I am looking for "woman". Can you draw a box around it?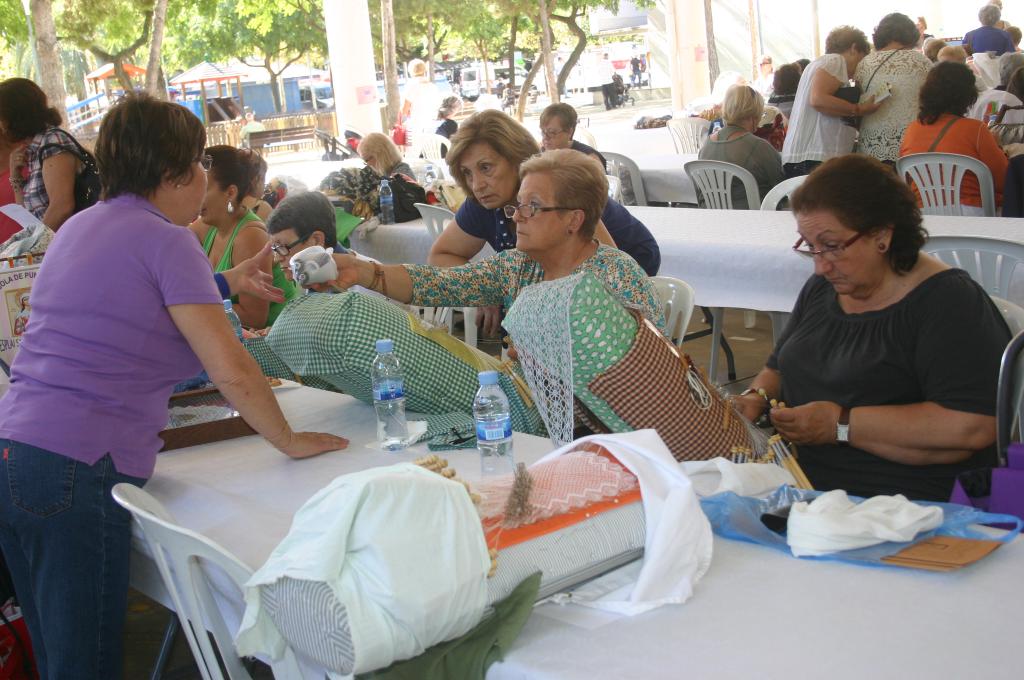
Sure, the bounding box is [848, 14, 933, 177].
